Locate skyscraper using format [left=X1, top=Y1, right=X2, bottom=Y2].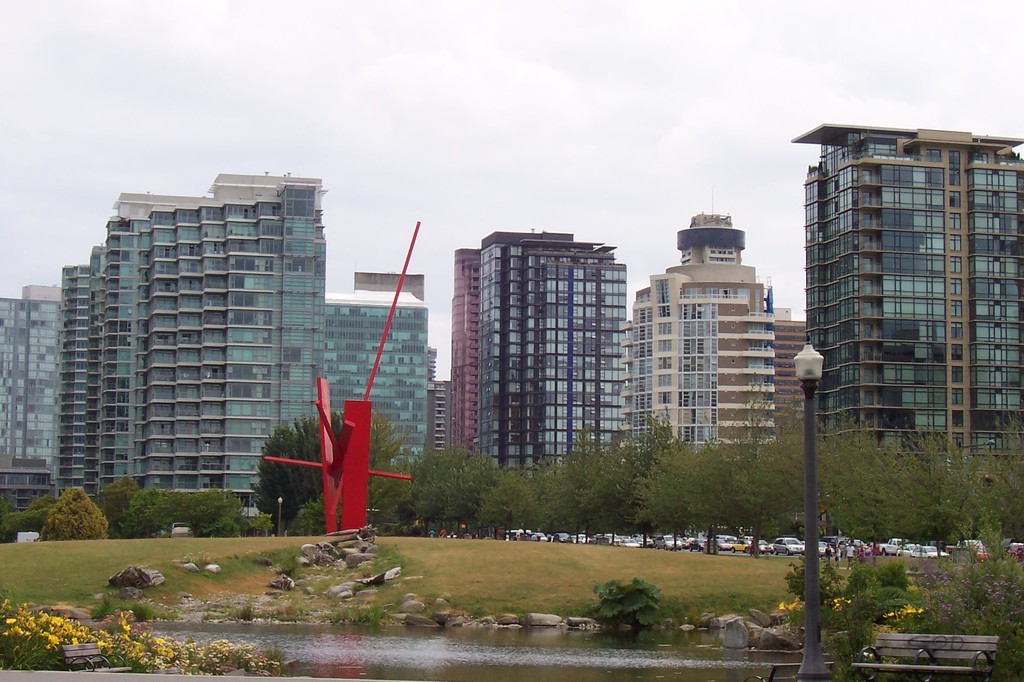
[left=49, top=172, right=323, bottom=518].
